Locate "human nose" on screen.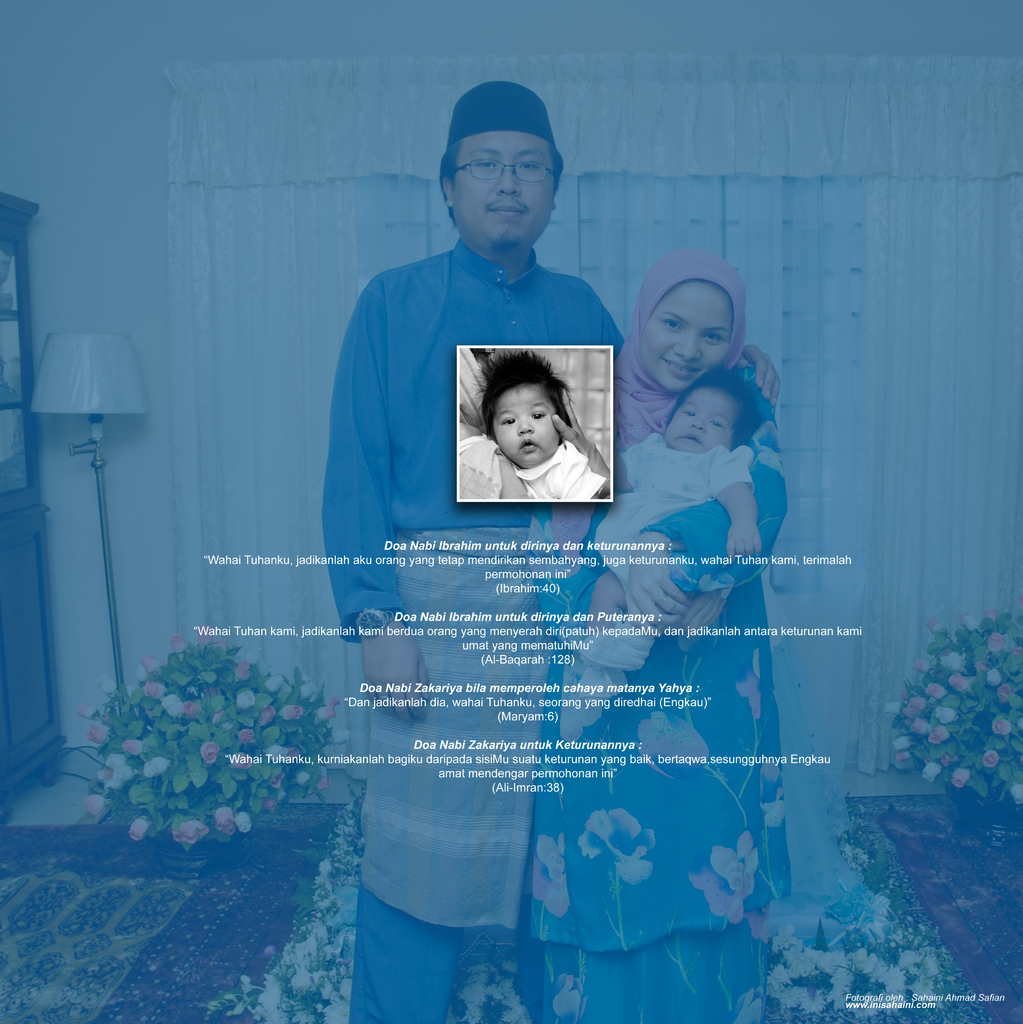
On screen at [689, 415, 704, 431].
